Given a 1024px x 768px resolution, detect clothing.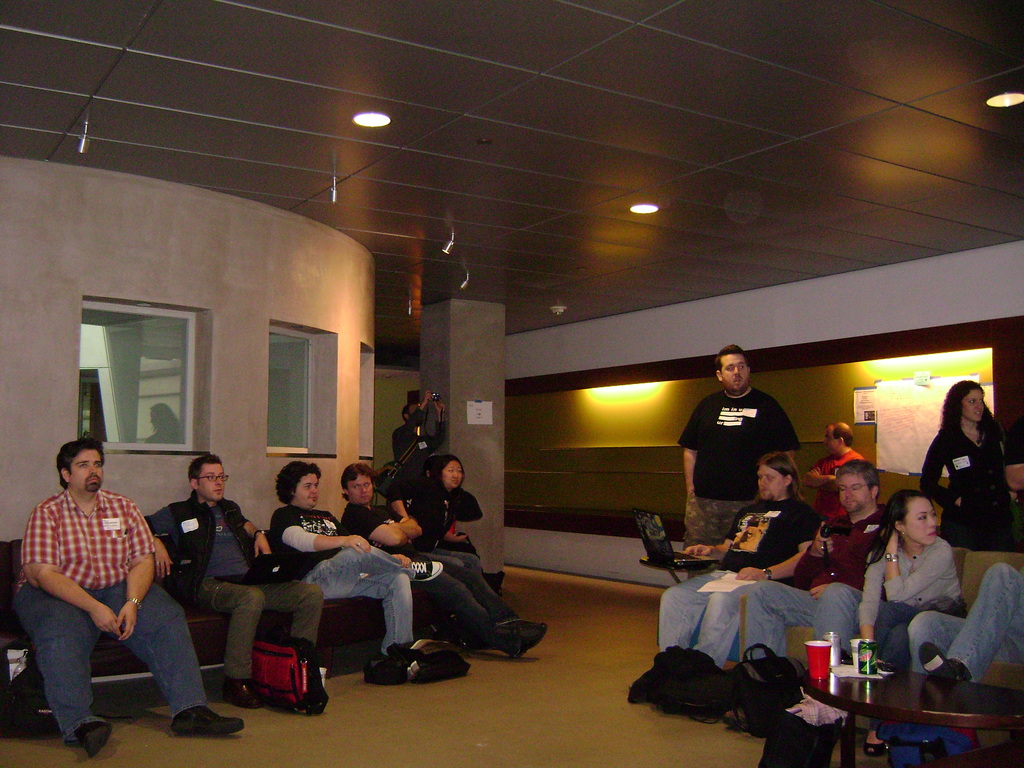
box=[15, 487, 218, 751].
